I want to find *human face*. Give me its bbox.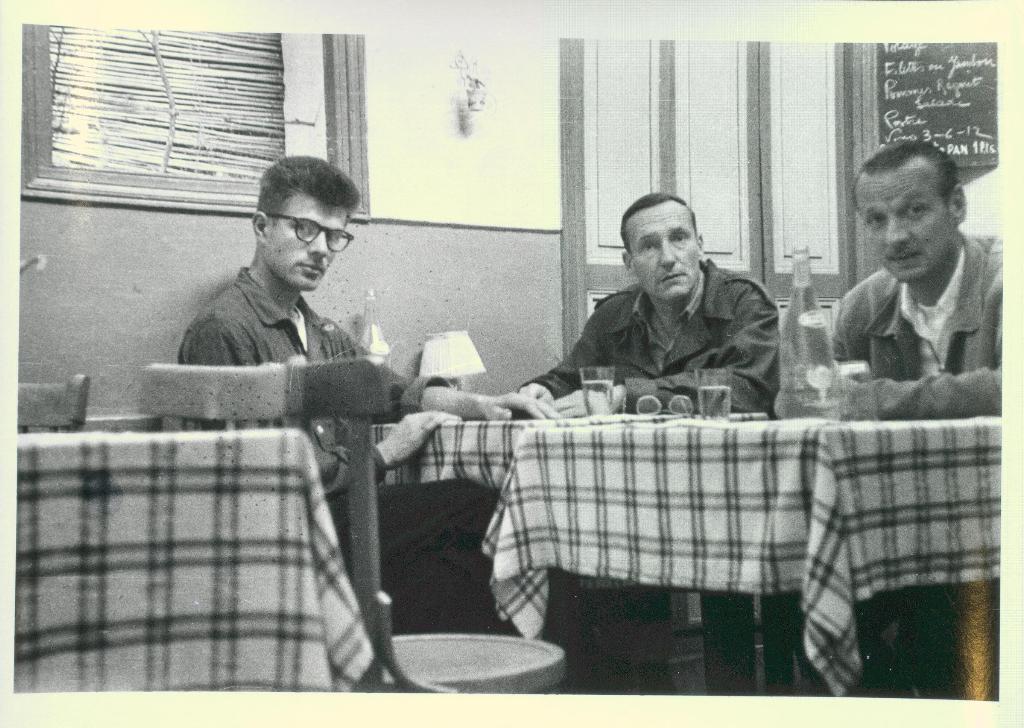
box=[275, 205, 348, 294].
